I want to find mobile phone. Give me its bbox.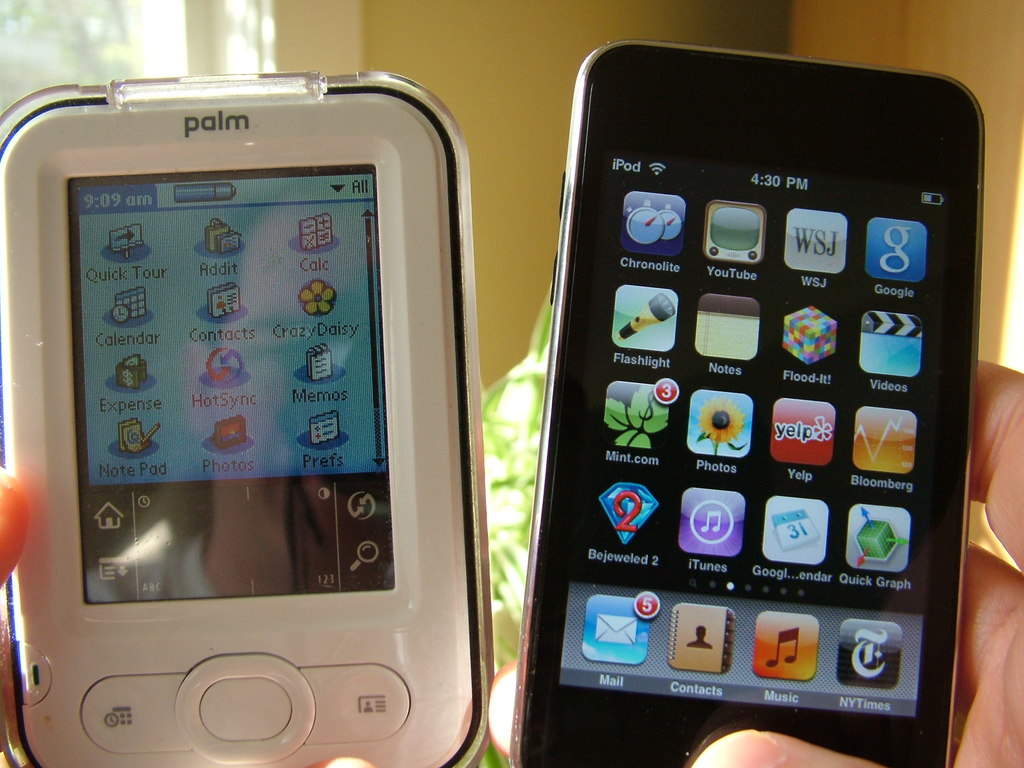
{"left": 0, "top": 73, "right": 488, "bottom": 767}.
